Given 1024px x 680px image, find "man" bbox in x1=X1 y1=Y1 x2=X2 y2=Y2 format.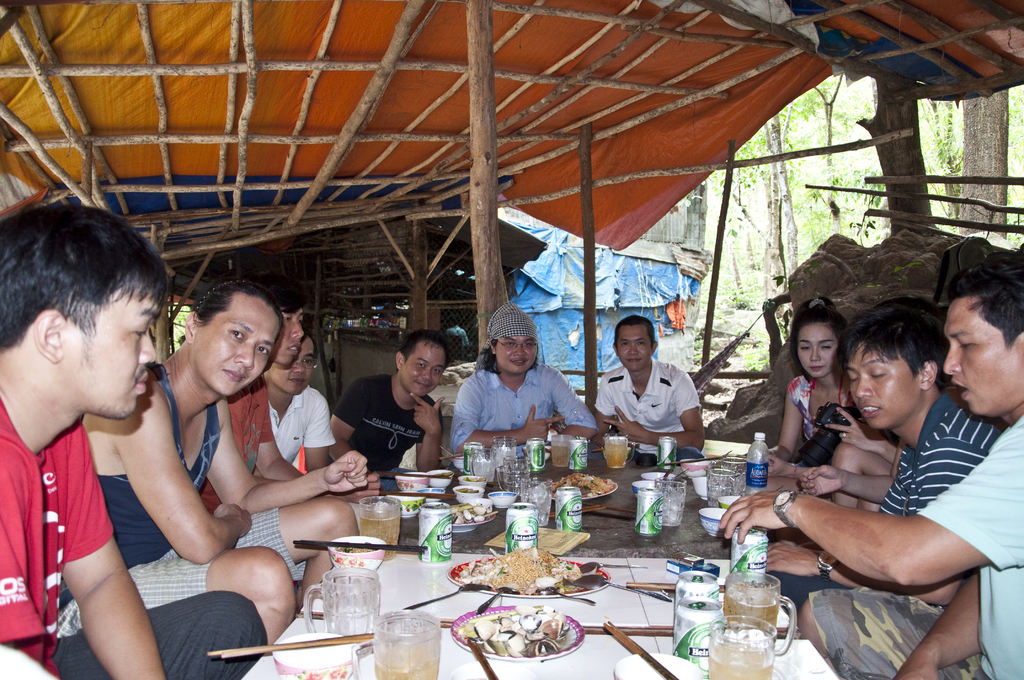
x1=331 y1=330 x2=447 y2=470.
